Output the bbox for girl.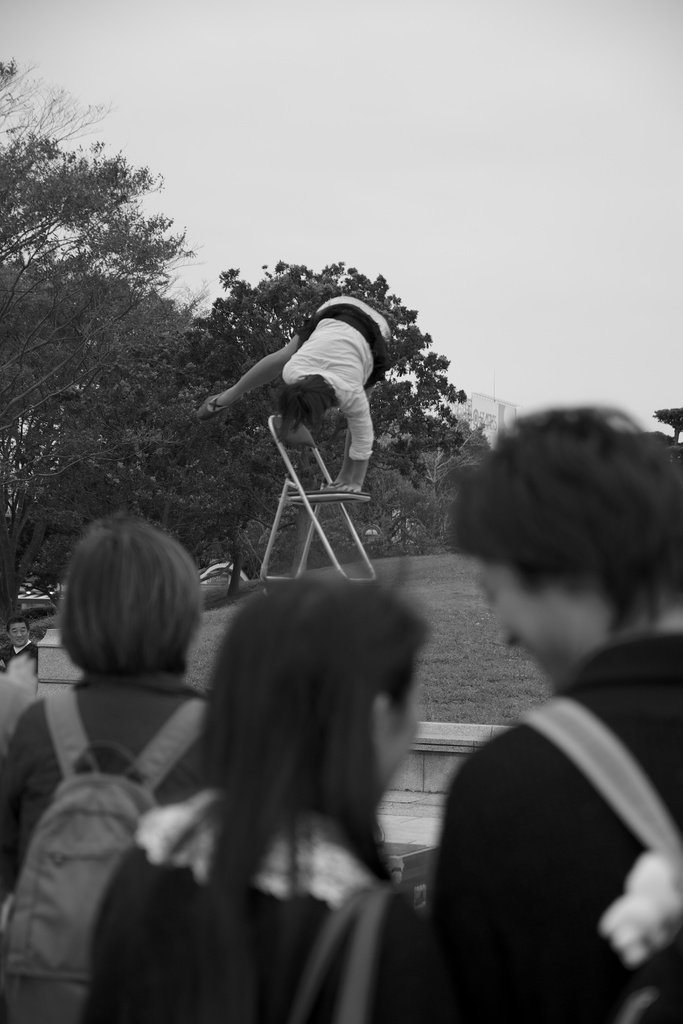
<box>395,406,682,1023</box>.
